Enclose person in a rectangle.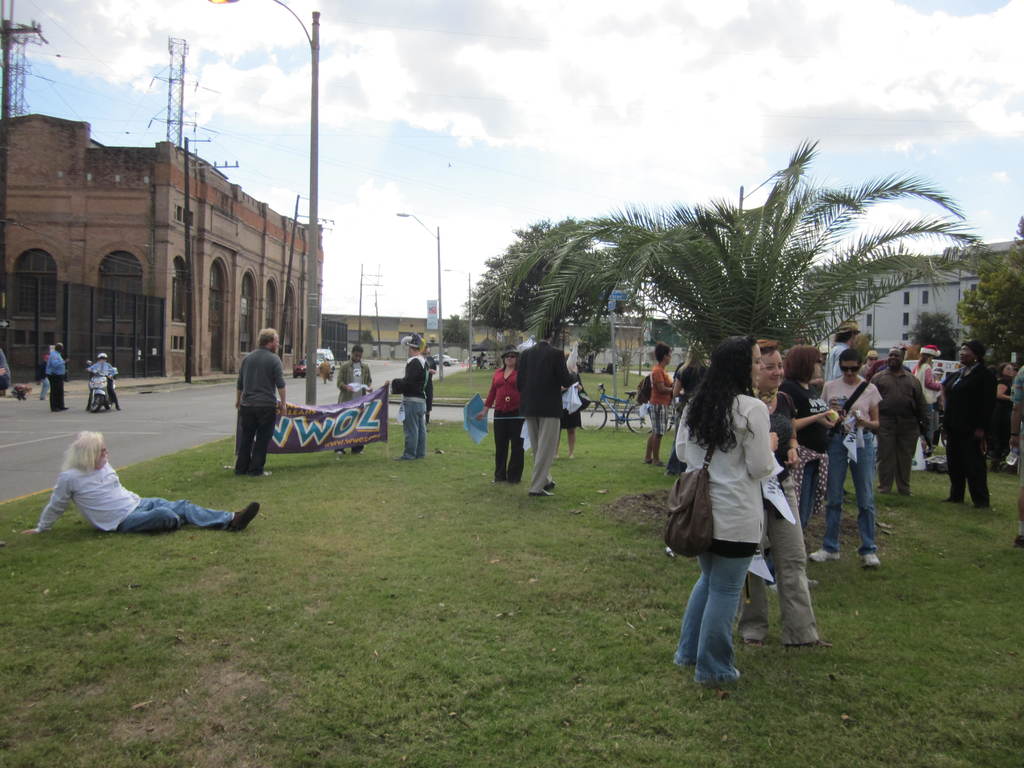
l=518, t=325, r=580, b=492.
